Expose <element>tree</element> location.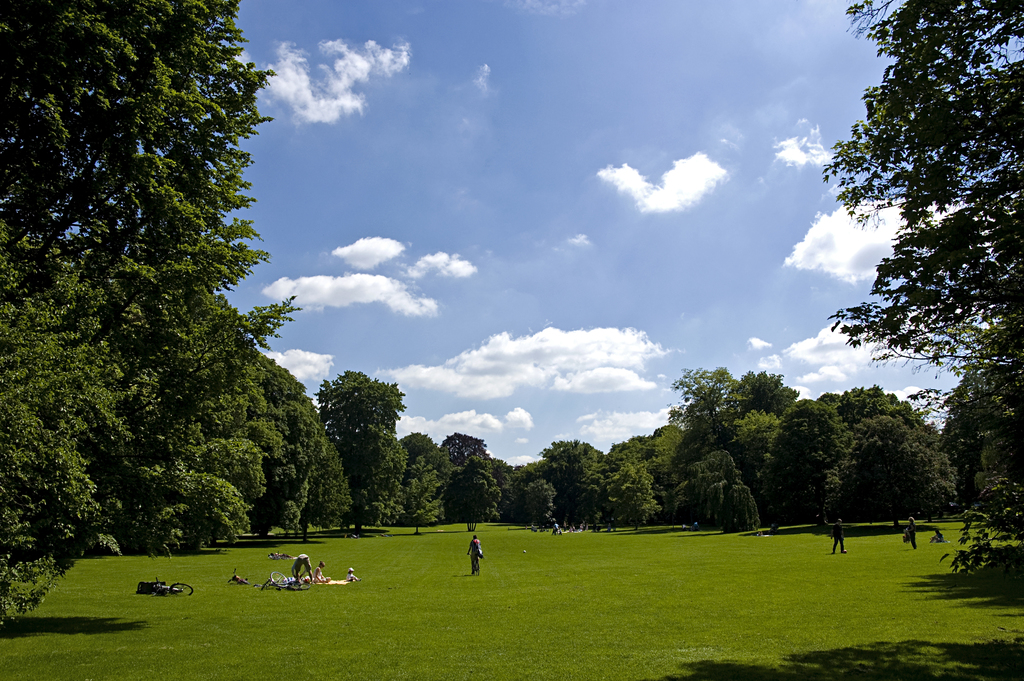
Exposed at [678,372,763,516].
